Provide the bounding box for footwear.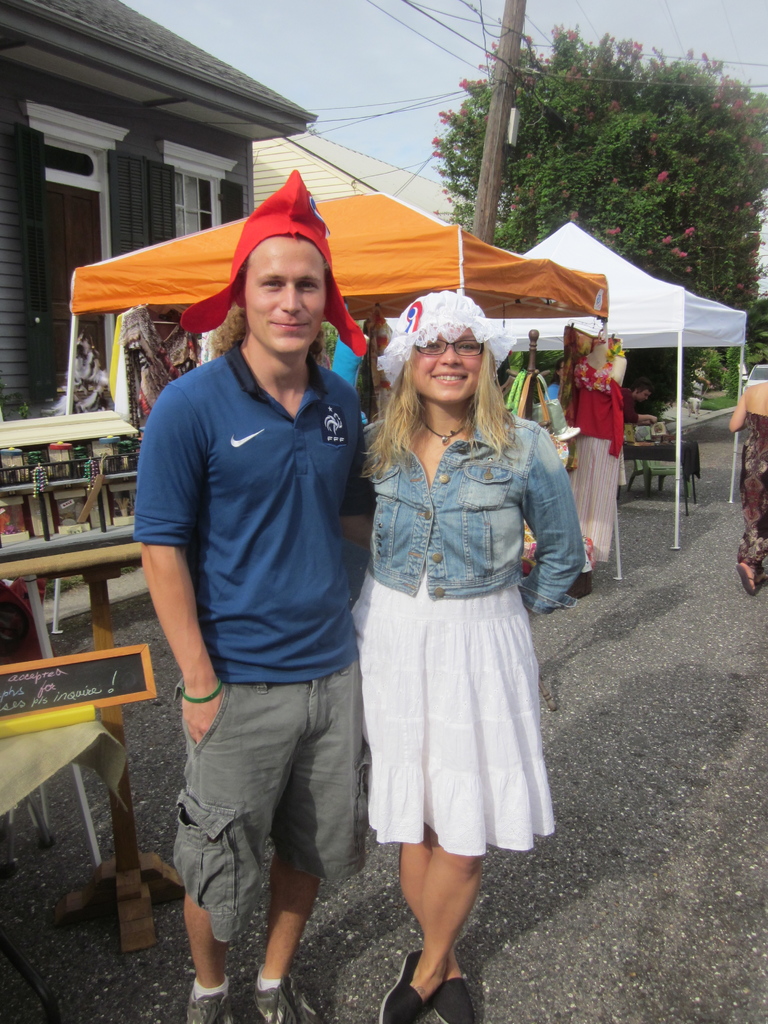
422:965:477:1023.
